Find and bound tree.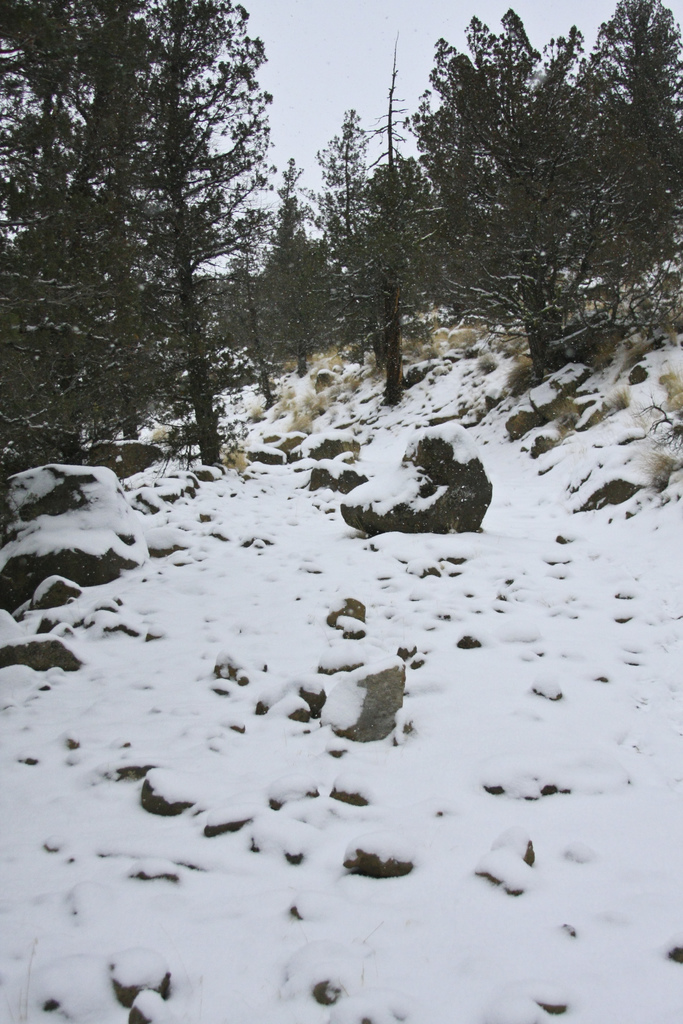
Bound: bbox(259, 173, 331, 380).
